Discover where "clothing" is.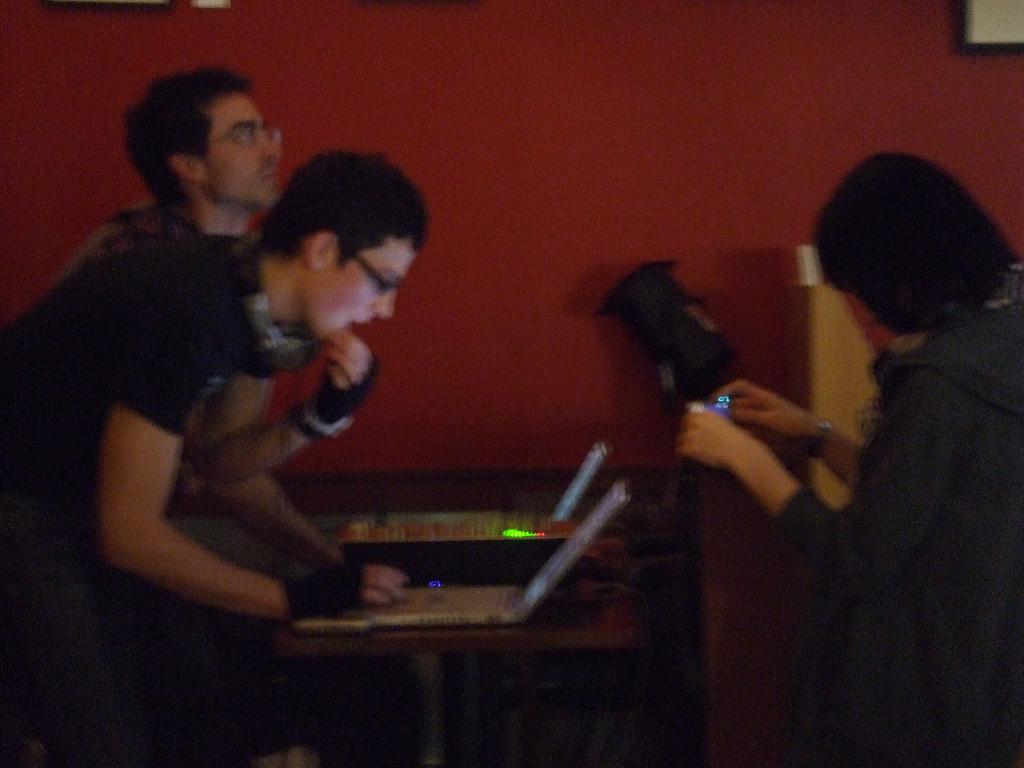
Discovered at region(774, 186, 1010, 755).
